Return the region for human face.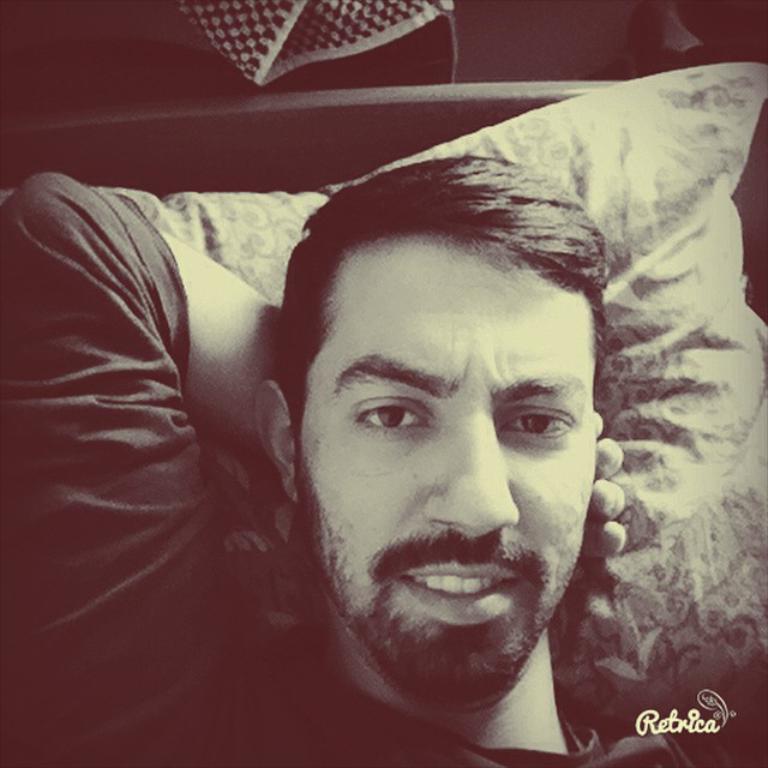
[298, 234, 594, 704].
